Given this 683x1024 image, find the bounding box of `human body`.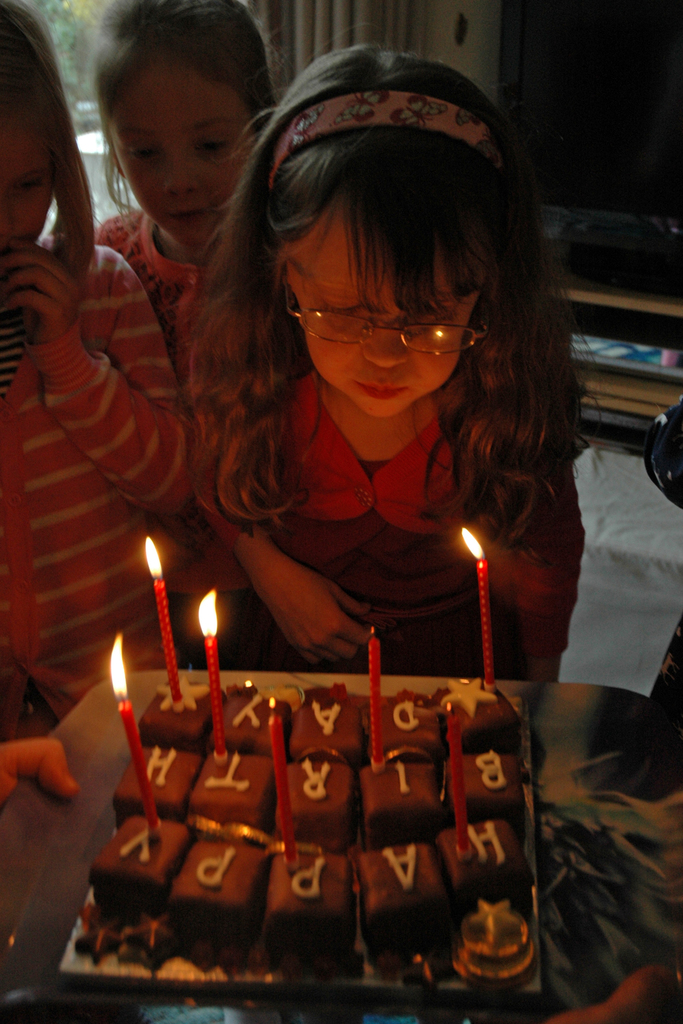
bbox=[98, 0, 280, 656].
